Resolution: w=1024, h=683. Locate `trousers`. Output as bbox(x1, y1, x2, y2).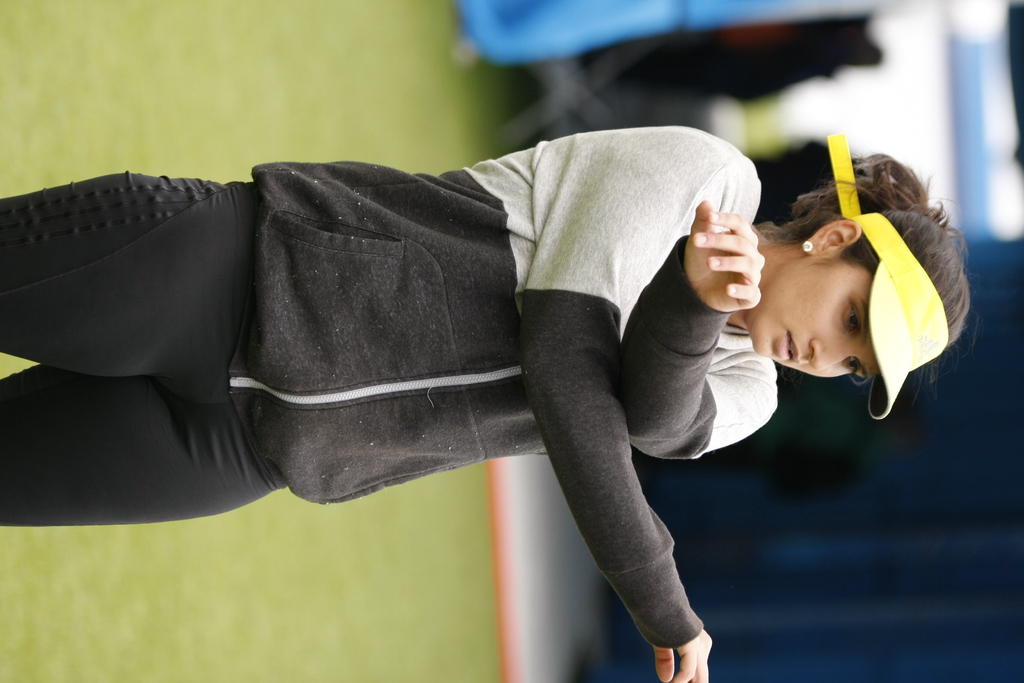
bbox(0, 160, 276, 527).
